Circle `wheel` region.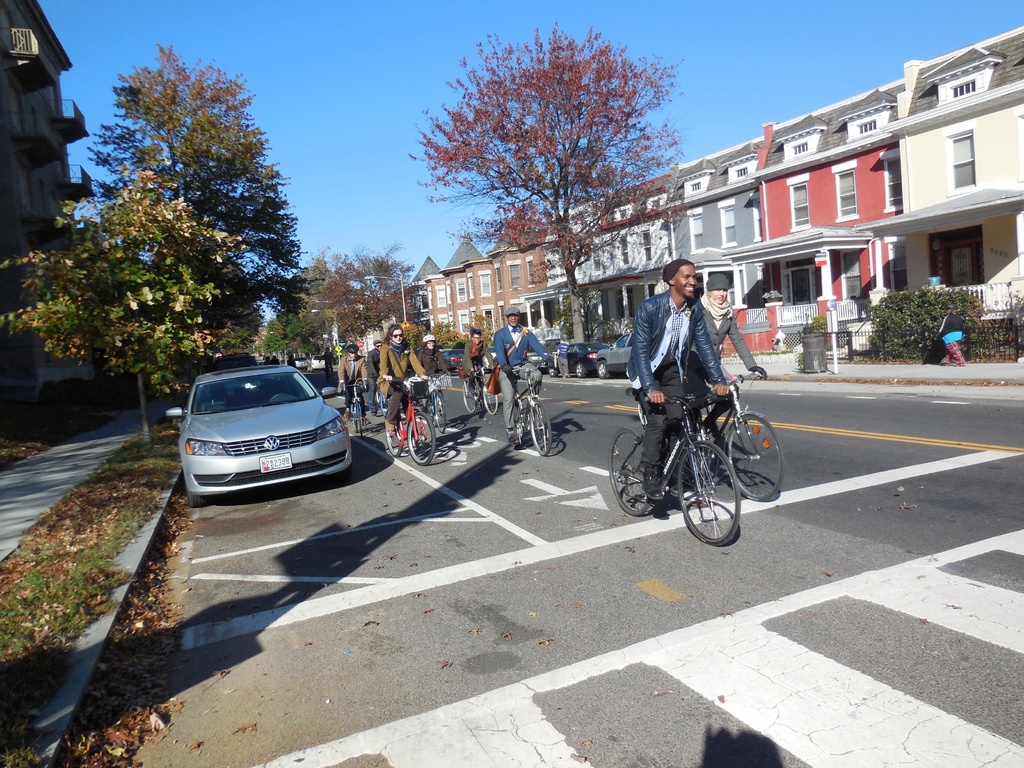
Region: (185, 490, 206, 515).
